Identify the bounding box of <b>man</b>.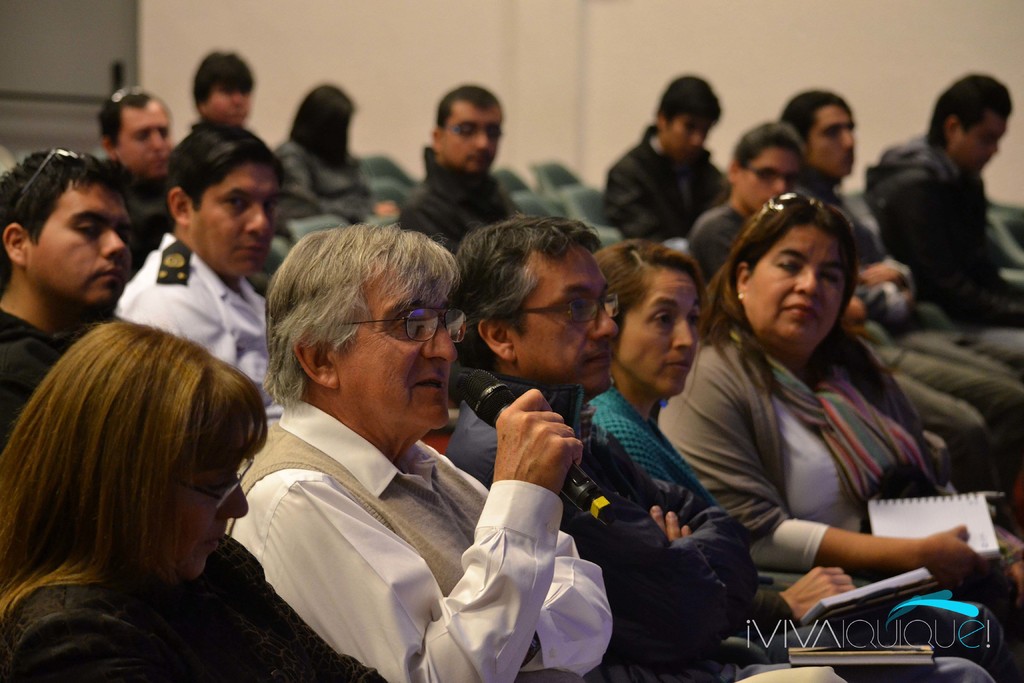
Rect(862, 77, 1023, 324).
